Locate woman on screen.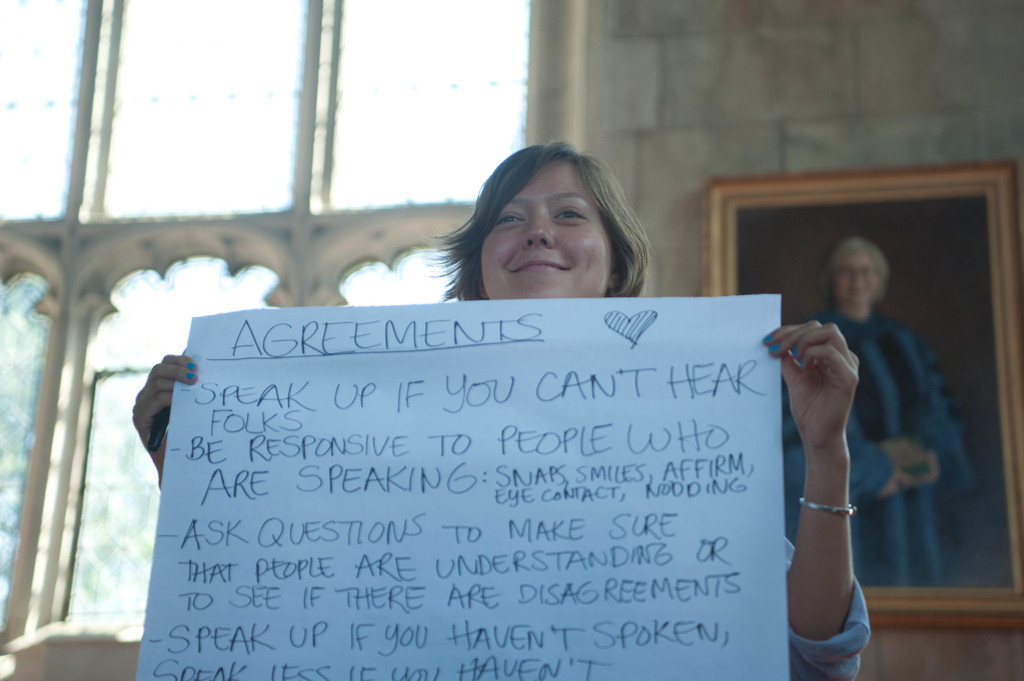
On screen at [left=131, top=137, right=868, bottom=680].
